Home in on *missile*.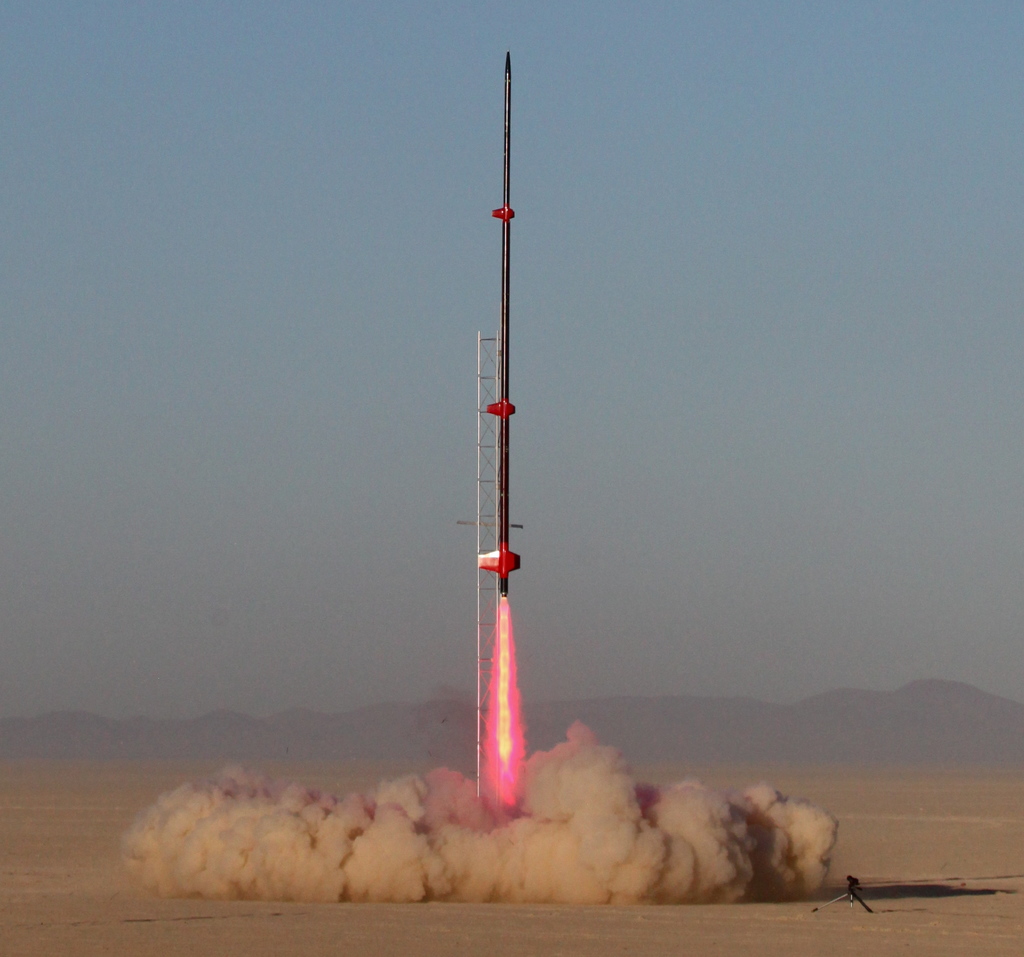
Homed in at x1=410 y1=4 x2=598 y2=917.
